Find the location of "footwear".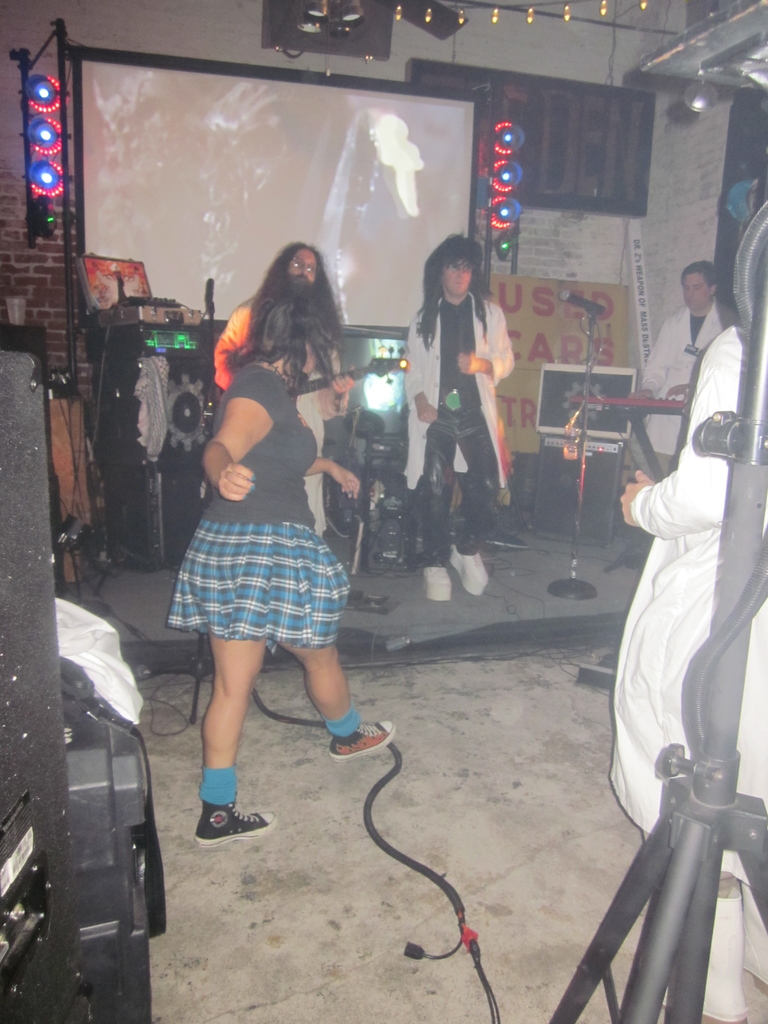
Location: box(186, 780, 259, 862).
